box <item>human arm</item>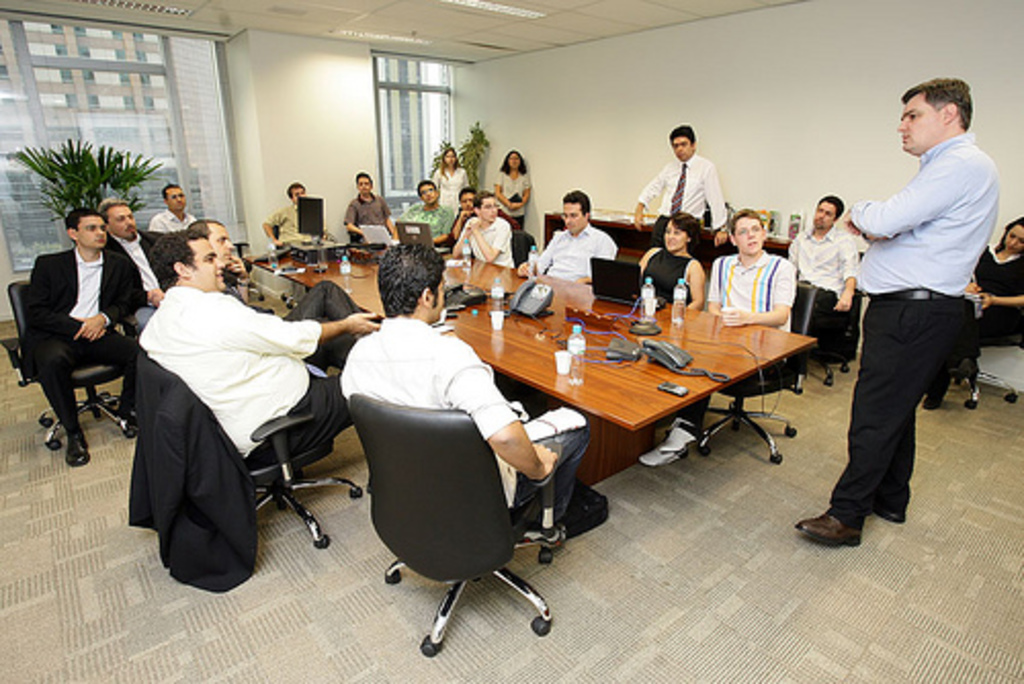
<region>383, 207, 395, 240</region>
